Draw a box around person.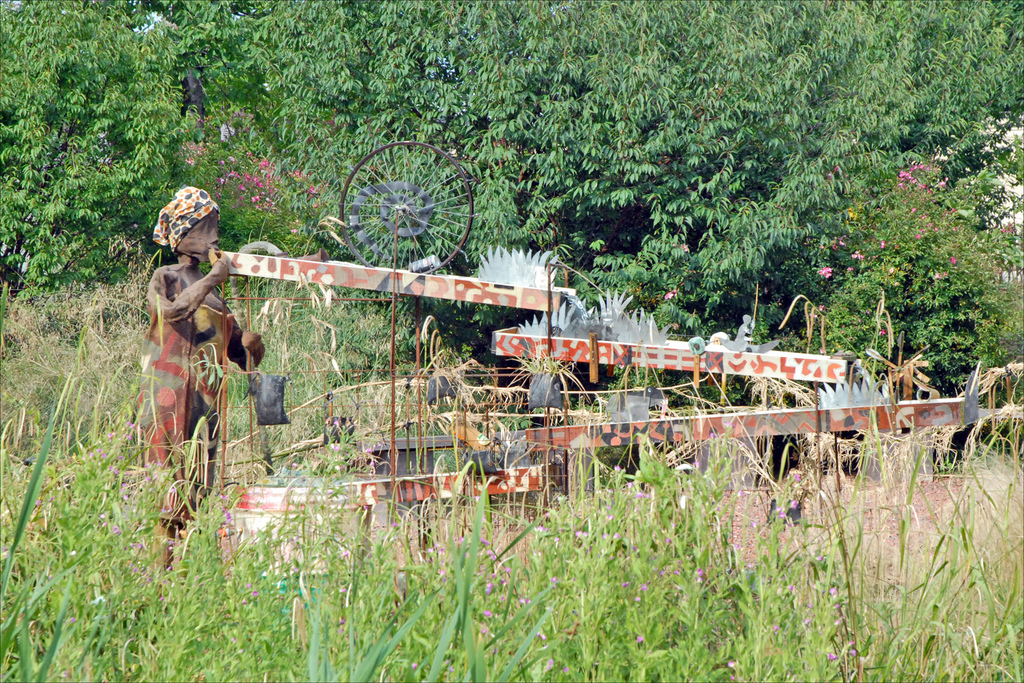
box(134, 168, 286, 572).
